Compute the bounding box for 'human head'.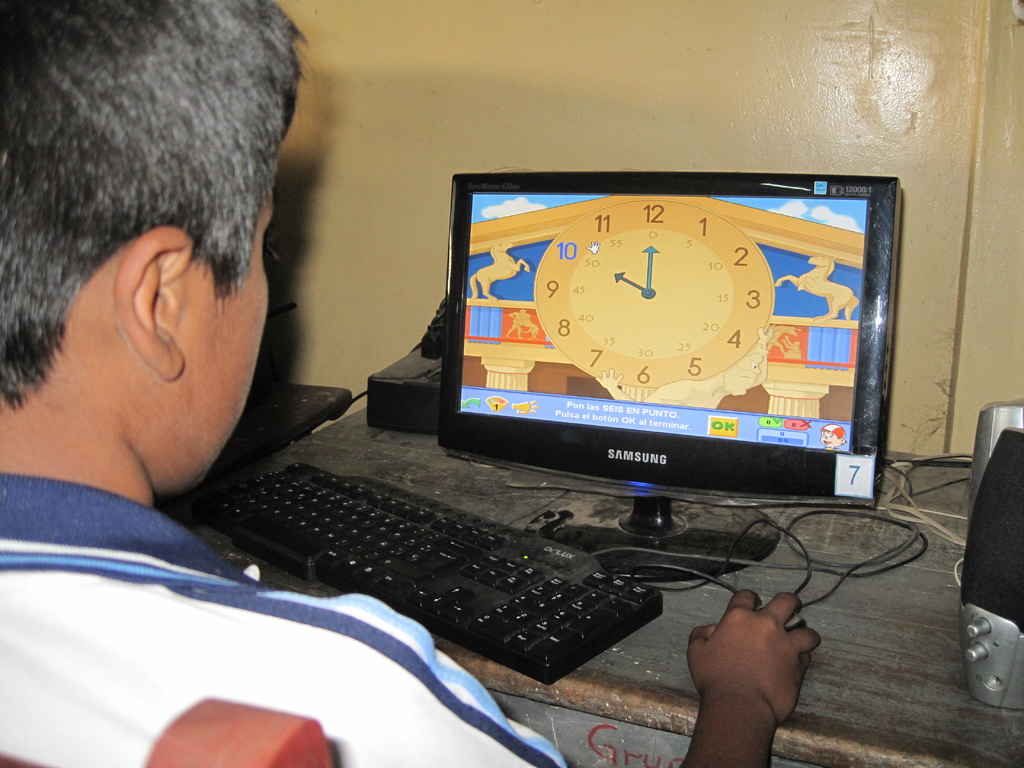
x1=0, y1=0, x2=336, y2=501.
